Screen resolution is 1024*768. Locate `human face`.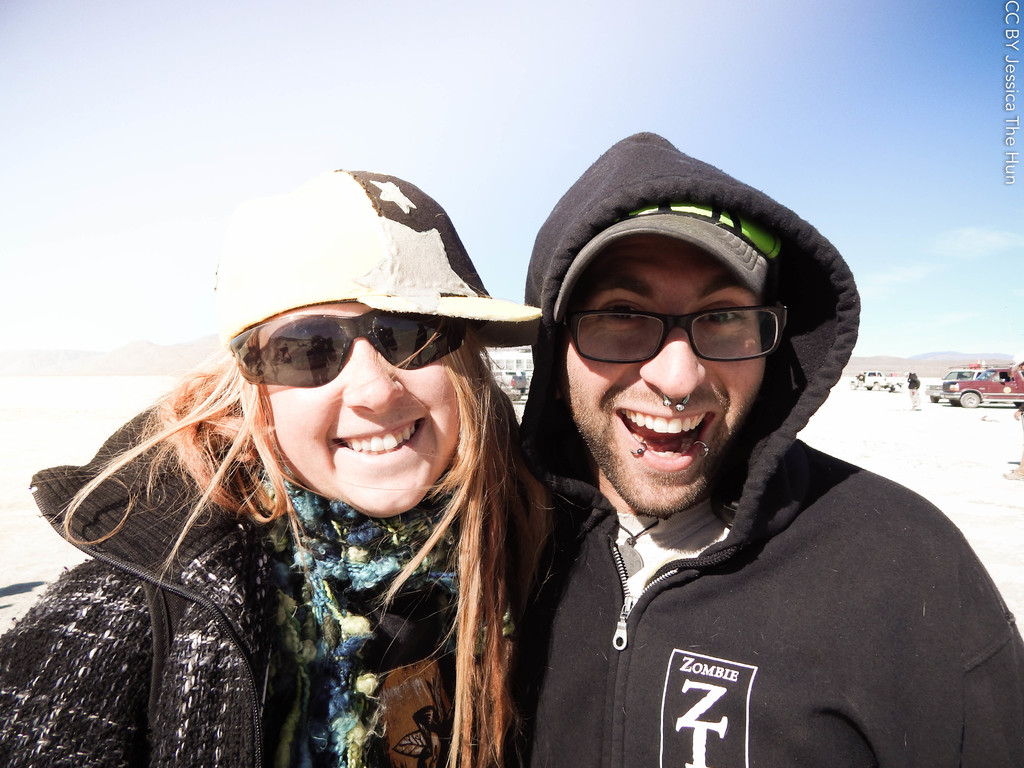
l=266, t=302, r=460, b=520.
